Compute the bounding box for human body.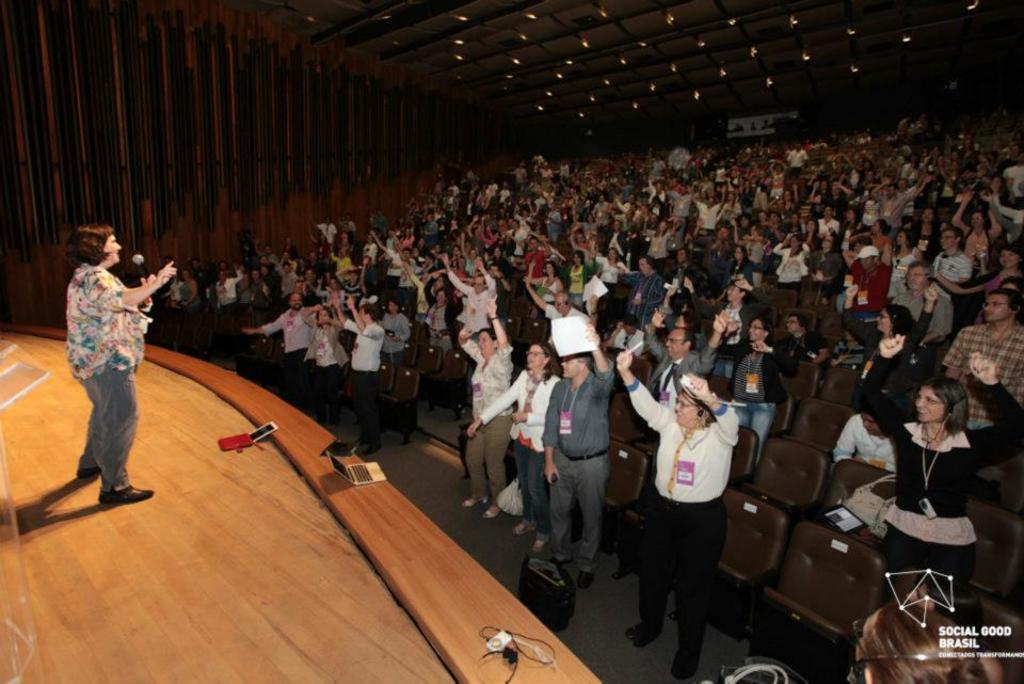
bbox=[537, 181, 555, 210].
